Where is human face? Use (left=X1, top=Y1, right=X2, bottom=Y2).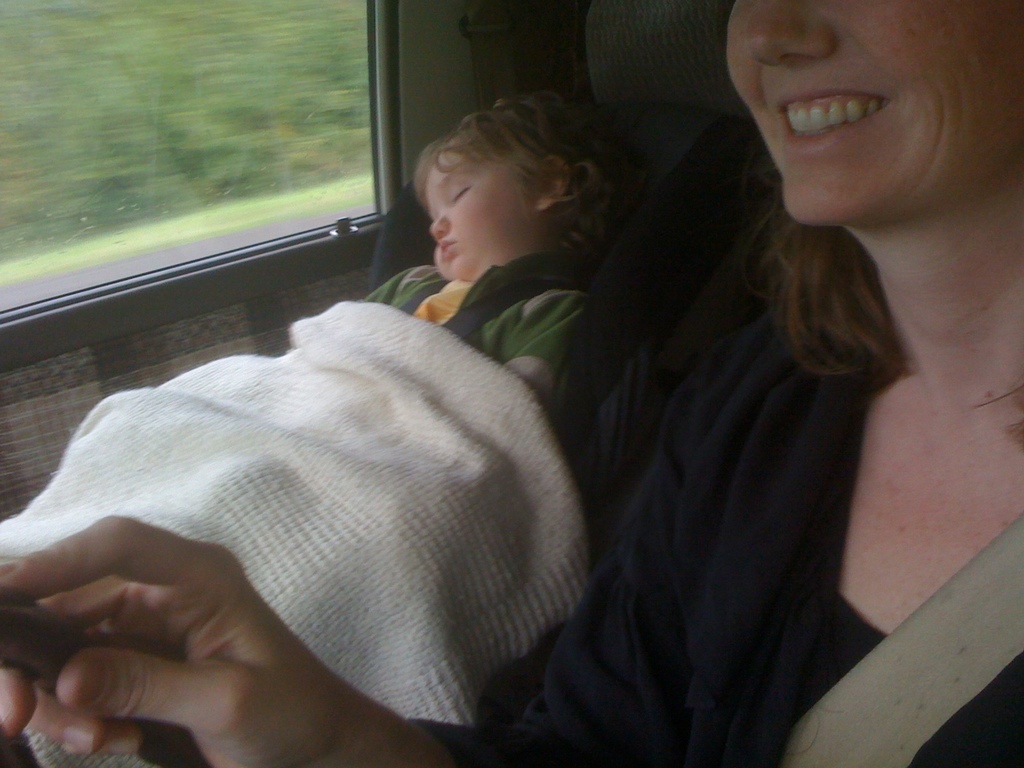
(left=725, top=0, right=1021, bottom=225).
